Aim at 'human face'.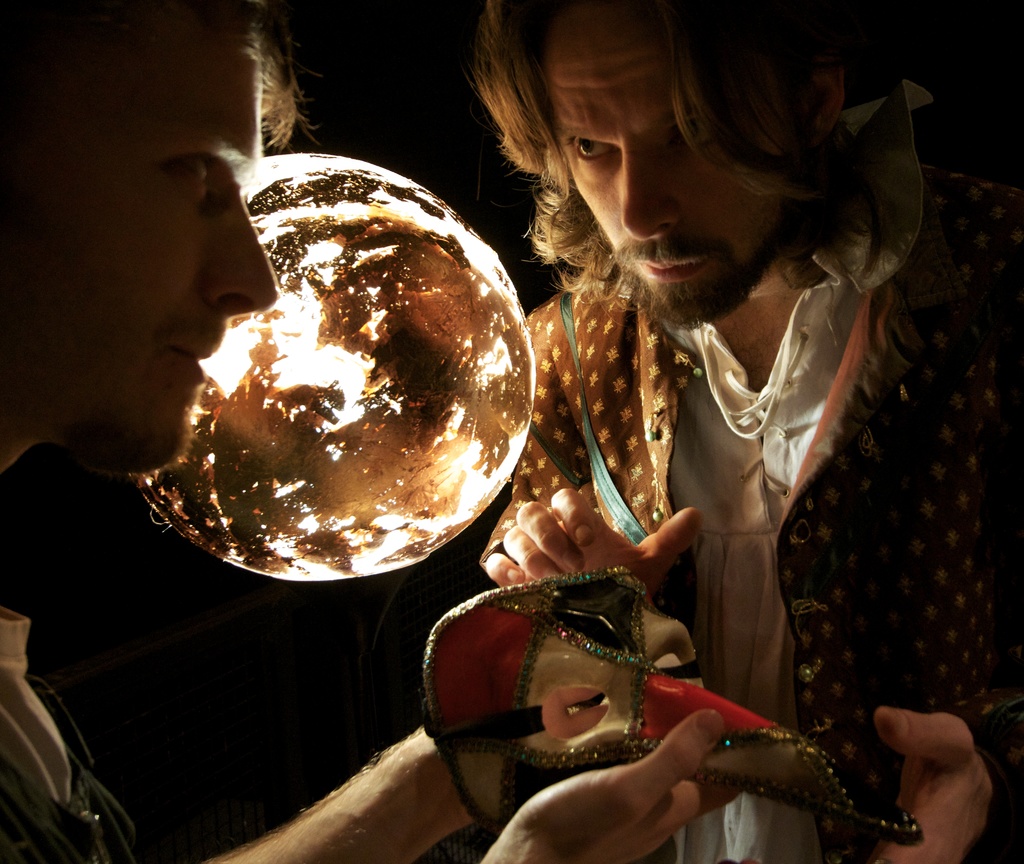
Aimed at pyautogui.locateOnScreen(0, 10, 280, 465).
